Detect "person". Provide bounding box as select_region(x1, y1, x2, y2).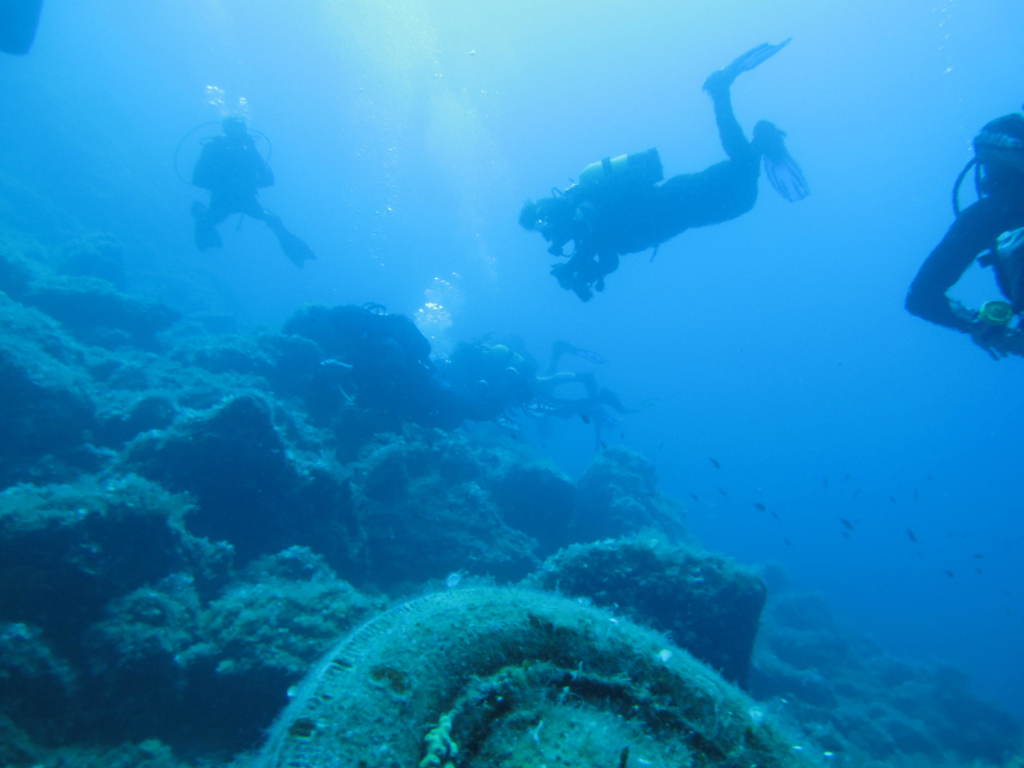
select_region(189, 120, 317, 276).
